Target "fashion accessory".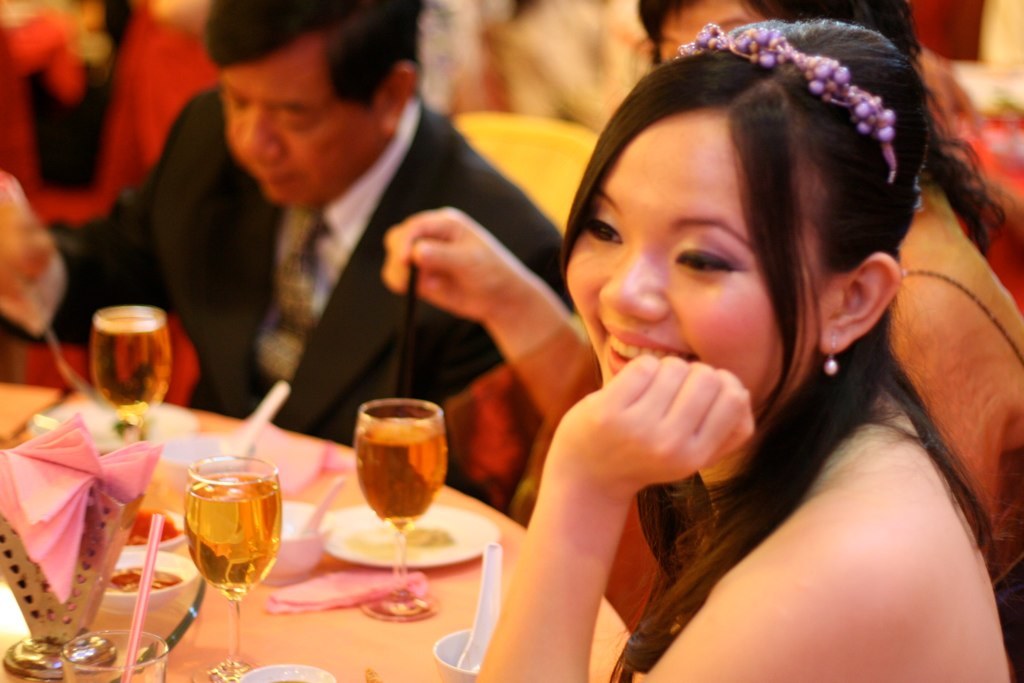
Target region: [x1=675, y1=21, x2=895, y2=189].
